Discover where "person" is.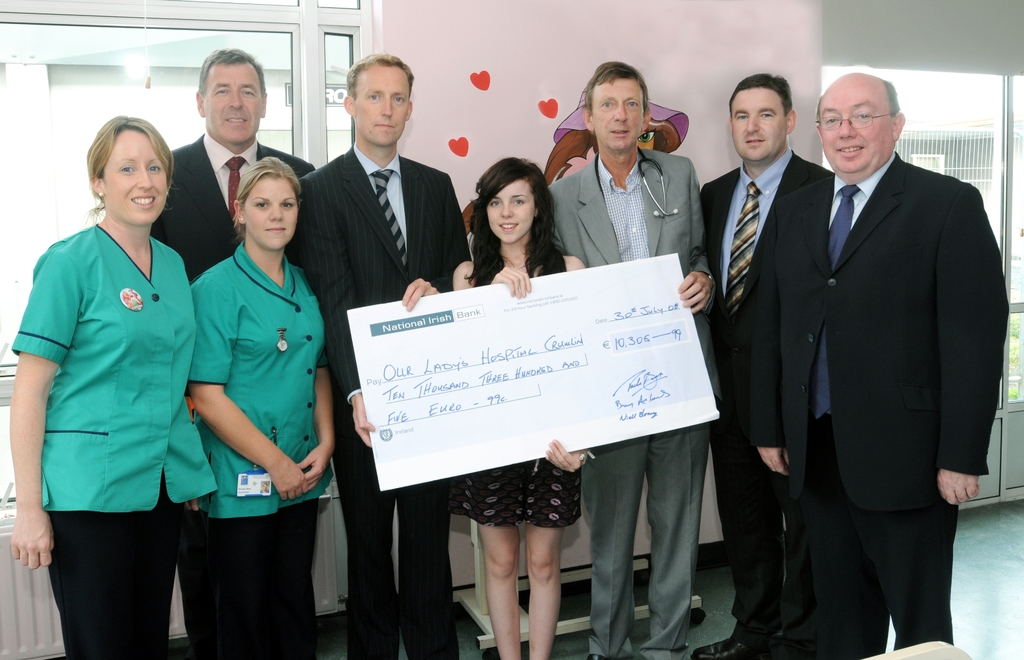
Discovered at bbox(148, 49, 320, 659).
